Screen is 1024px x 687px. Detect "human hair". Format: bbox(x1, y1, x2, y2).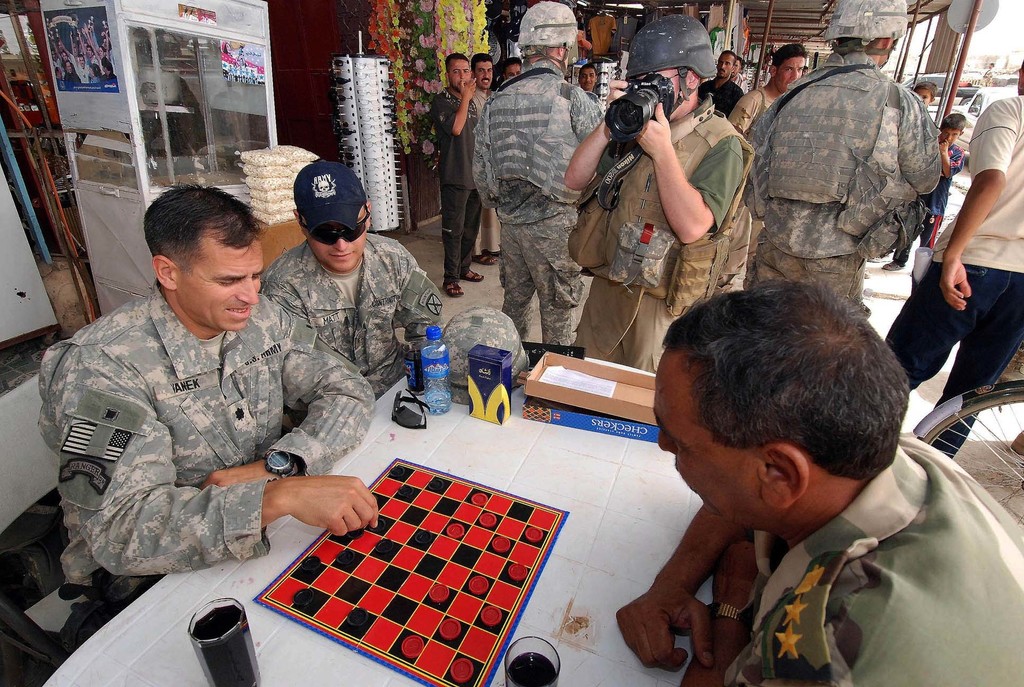
bbox(767, 41, 810, 72).
